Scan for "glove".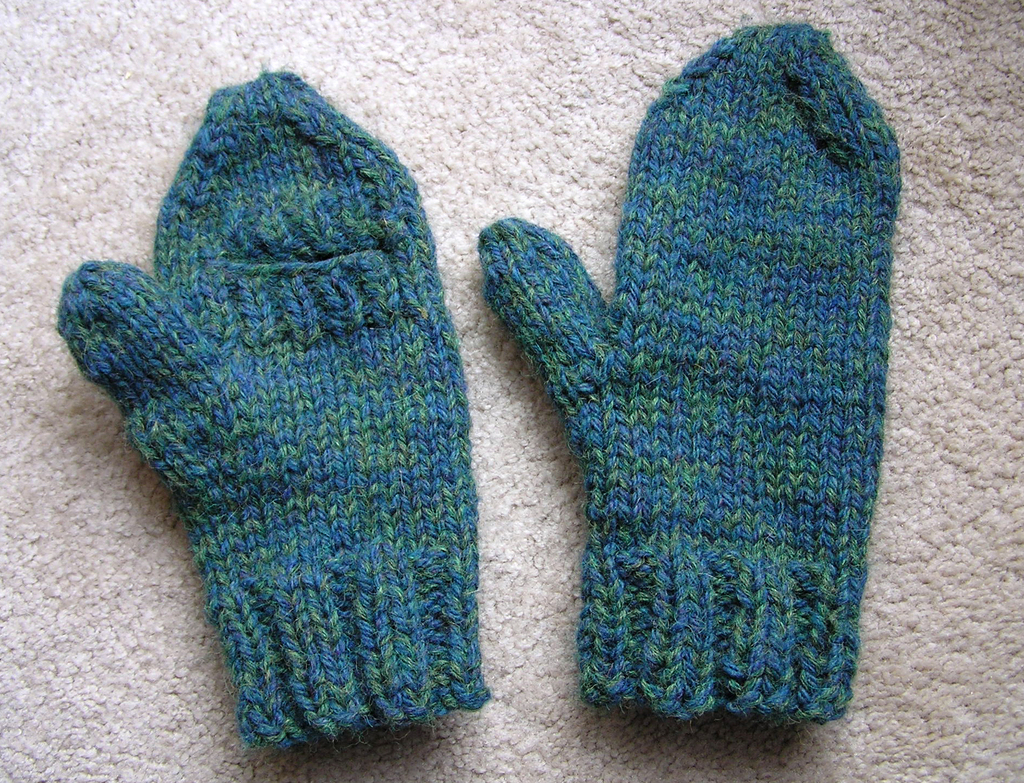
Scan result: 470/17/909/722.
